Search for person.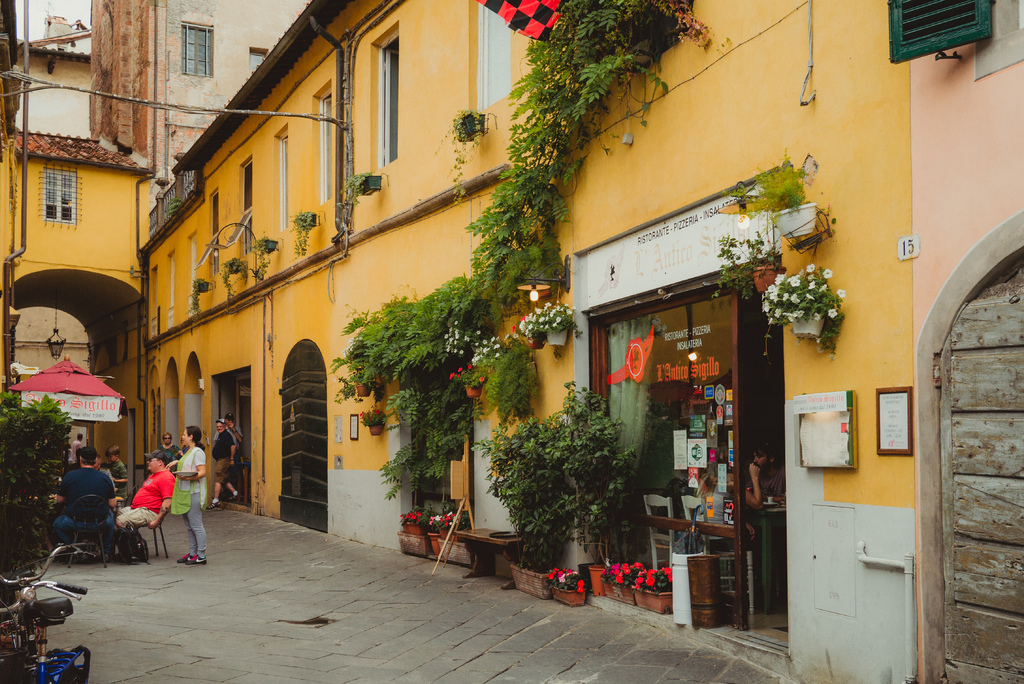
Found at select_region(118, 448, 169, 550).
